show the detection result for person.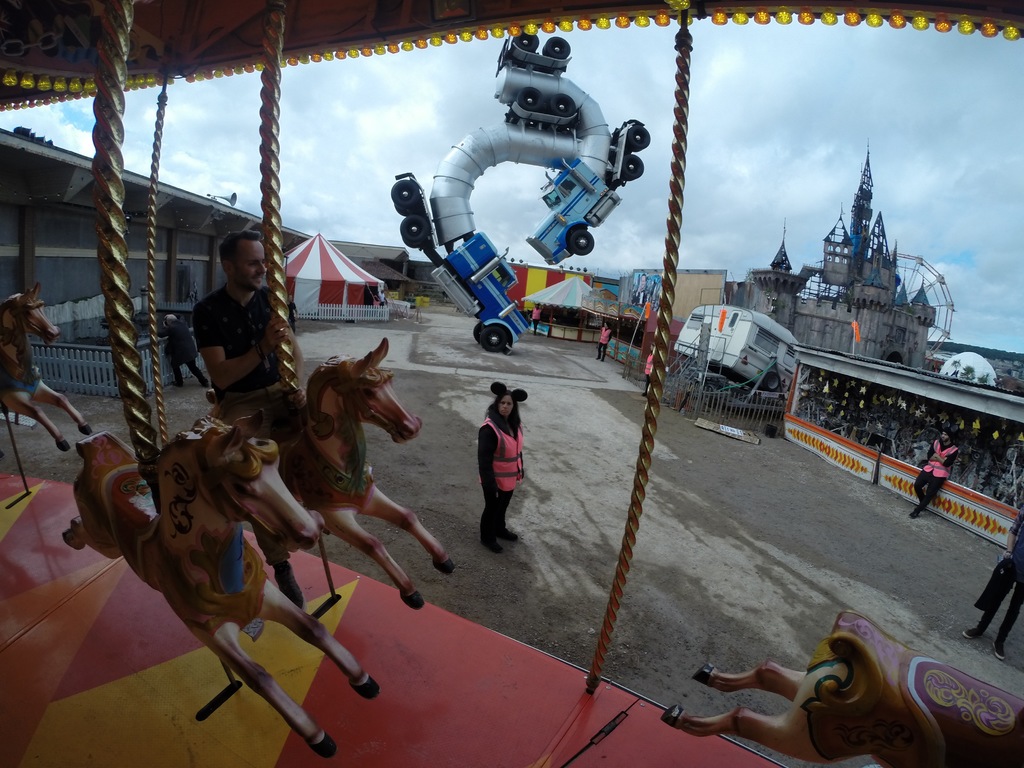
<box>907,426,960,518</box>.
